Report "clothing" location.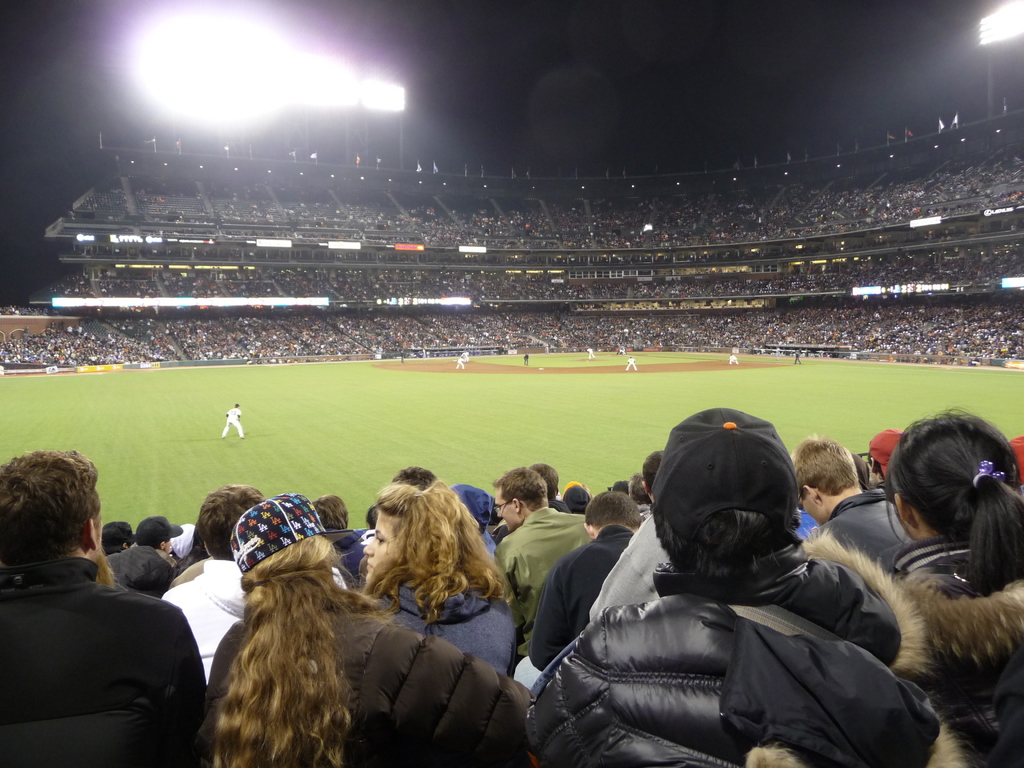
Report: (625, 355, 636, 371).
